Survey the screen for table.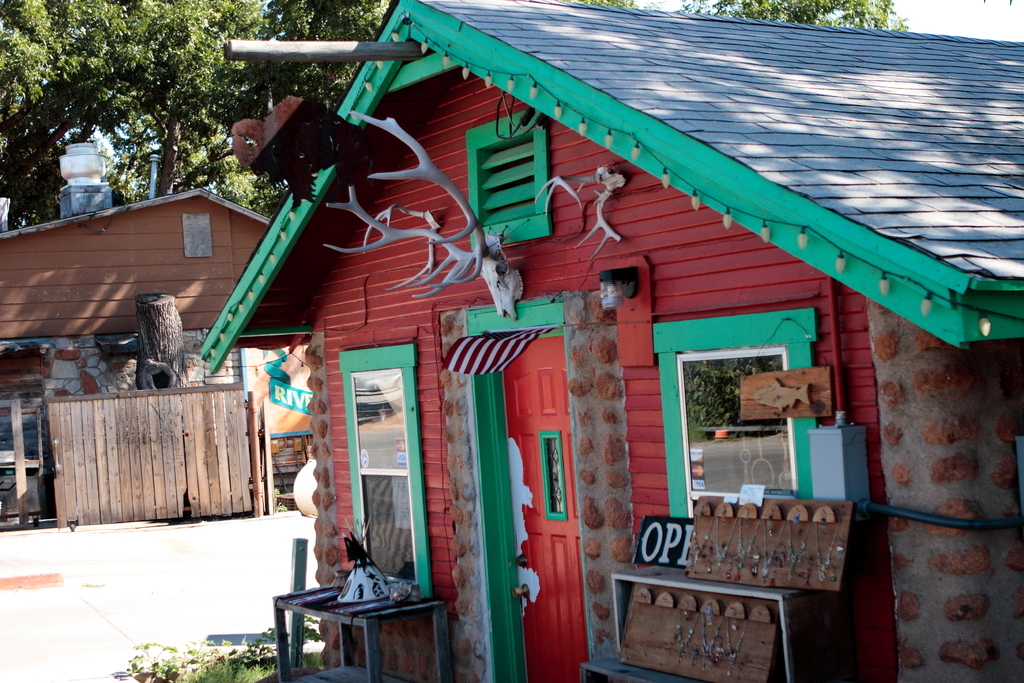
Survey found: bbox=[266, 565, 444, 682].
